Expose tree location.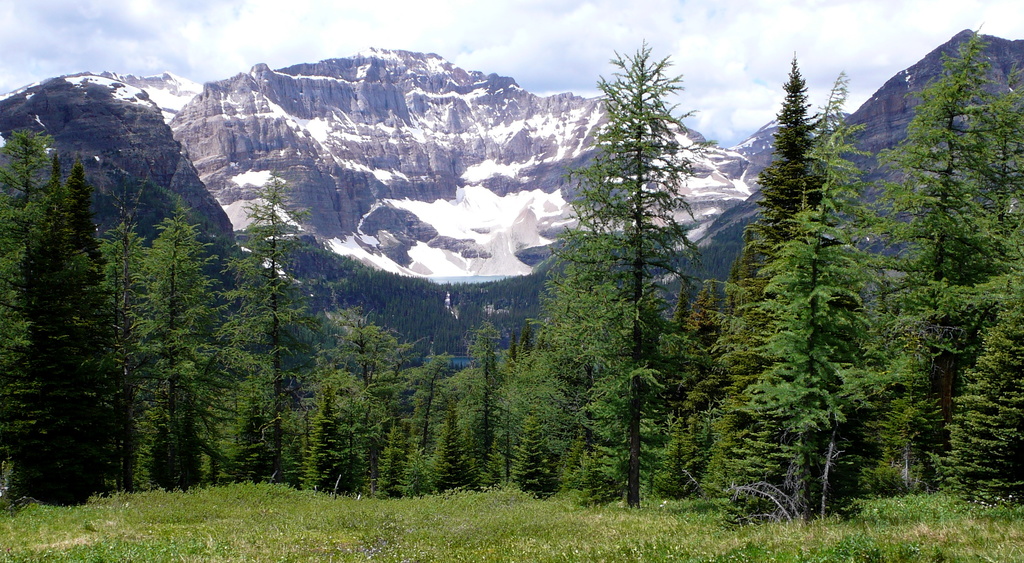
Exposed at detection(312, 292, 410, 502).
